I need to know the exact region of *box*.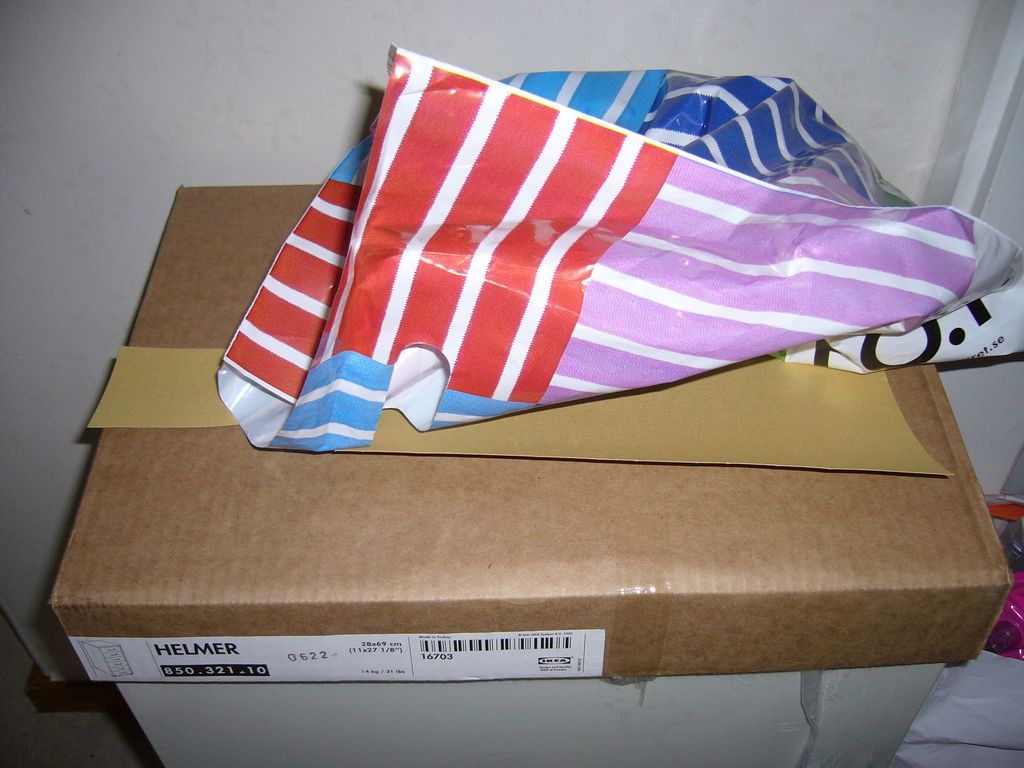
Region: 10/172/1023/704.
